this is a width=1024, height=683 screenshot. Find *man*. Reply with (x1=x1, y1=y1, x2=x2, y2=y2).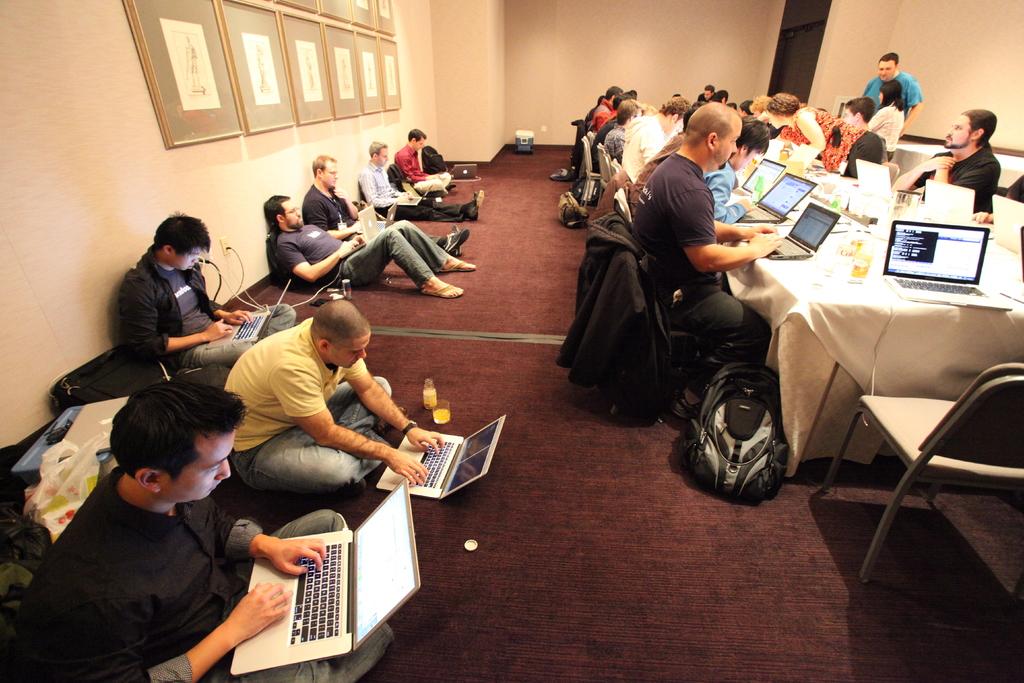
(x1=601, y1=101, x2=644, y2=165).
